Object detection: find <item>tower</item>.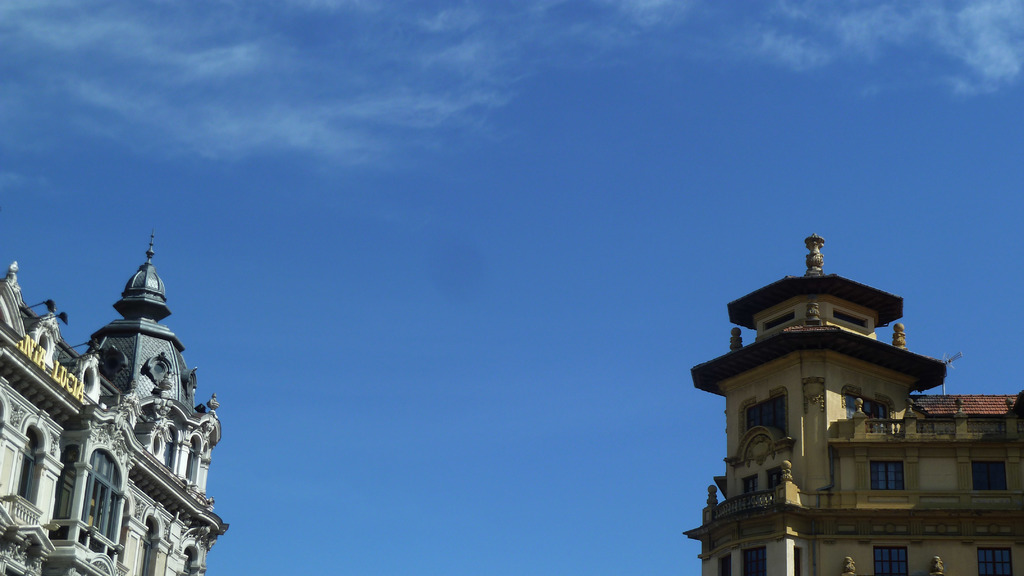
(677, 225, 1023, 575).
